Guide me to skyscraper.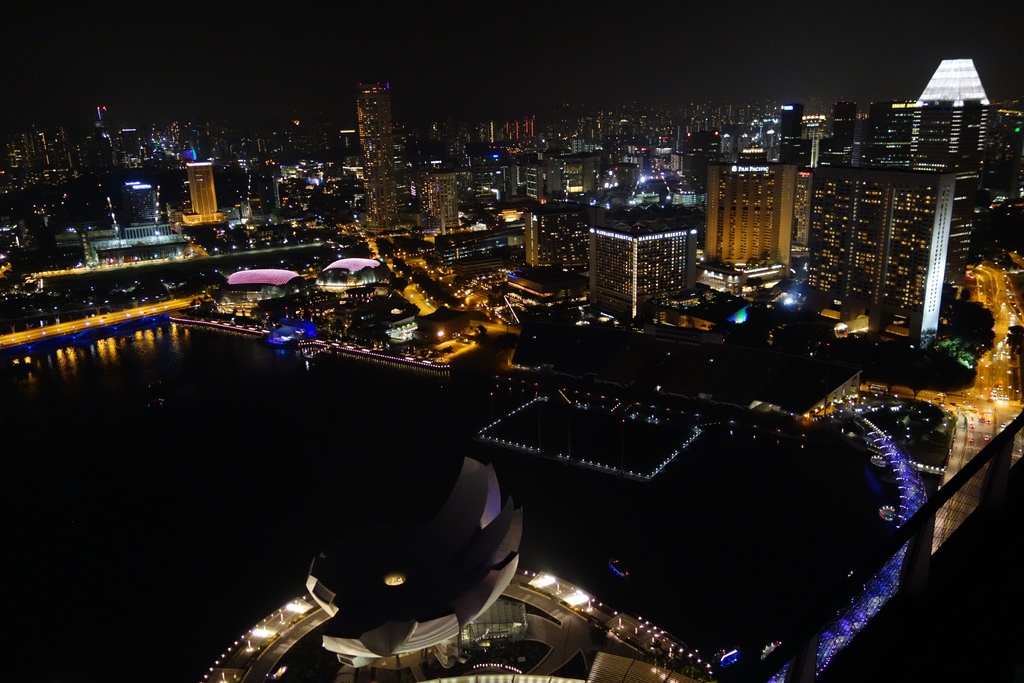
Guidance: crop(815, 102, 859, 172).
